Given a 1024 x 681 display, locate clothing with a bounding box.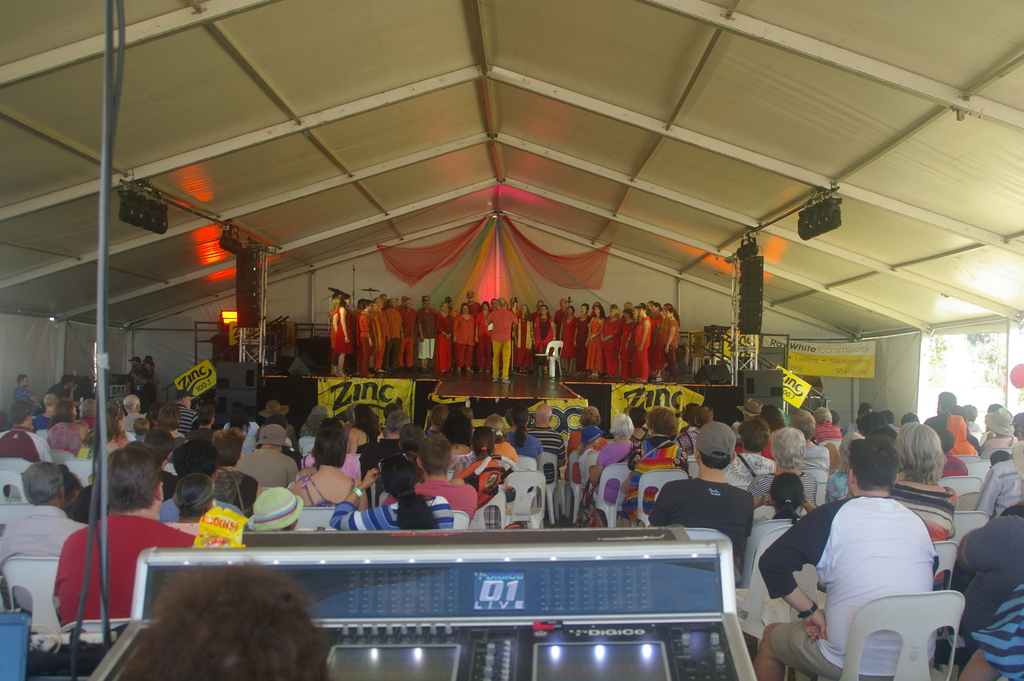
Located: {"x1": 532, "y1": 313, "x2": 552, "y2": 364}.
